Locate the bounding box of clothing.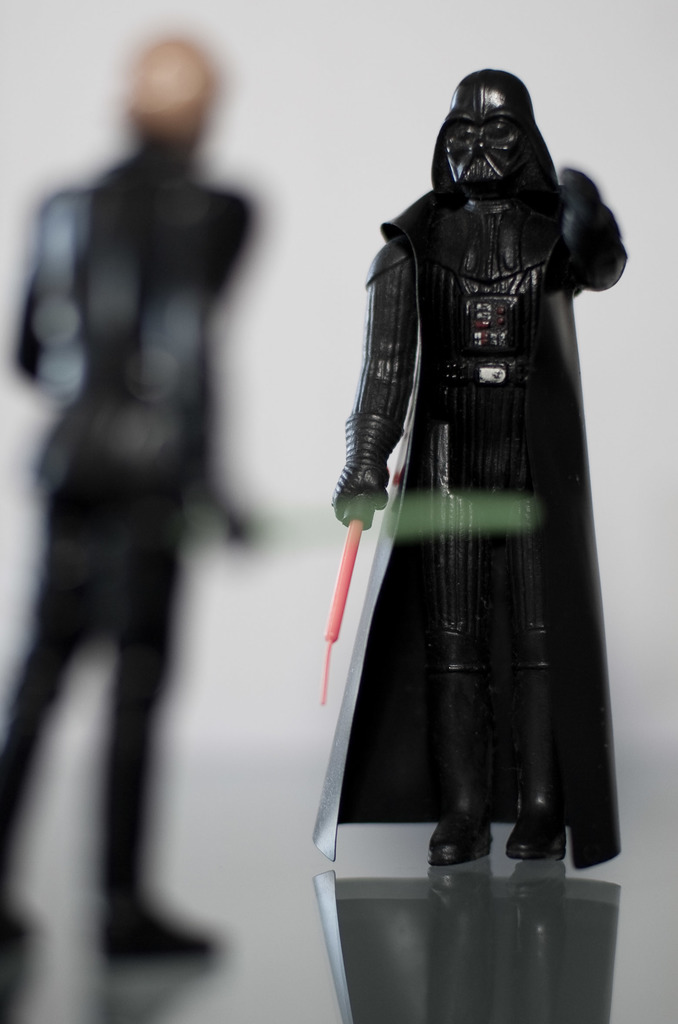
Bounding box: box=[0, 134, 258, 884].
